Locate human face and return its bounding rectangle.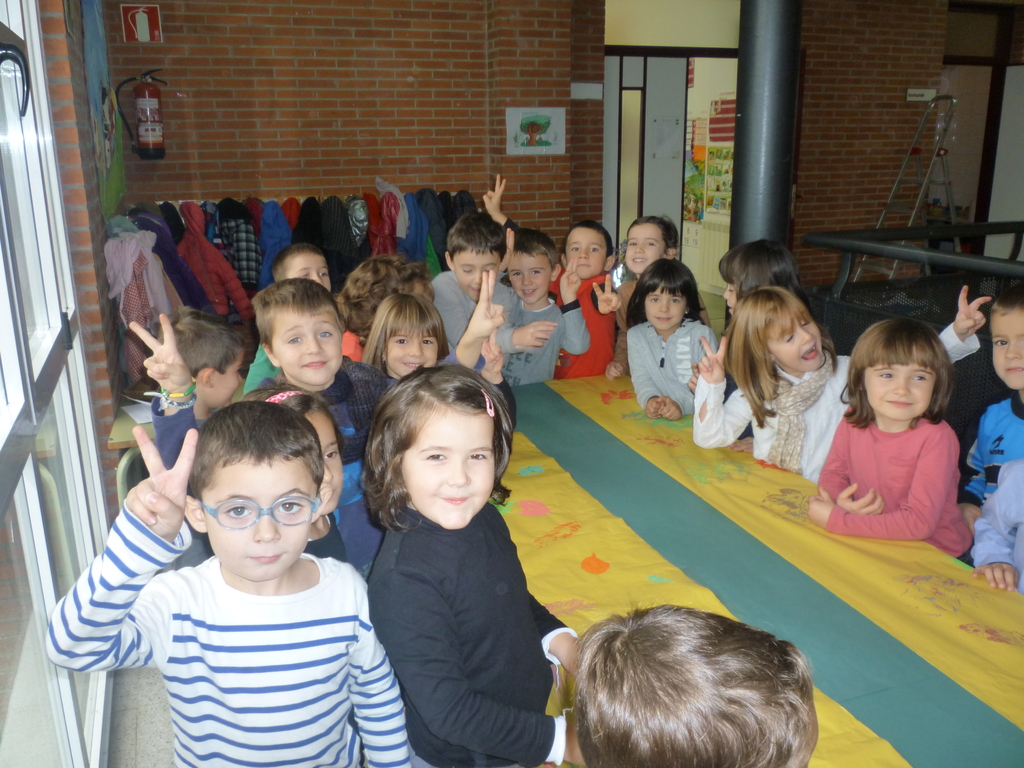
l=199, t=456, r=320, b=584.
